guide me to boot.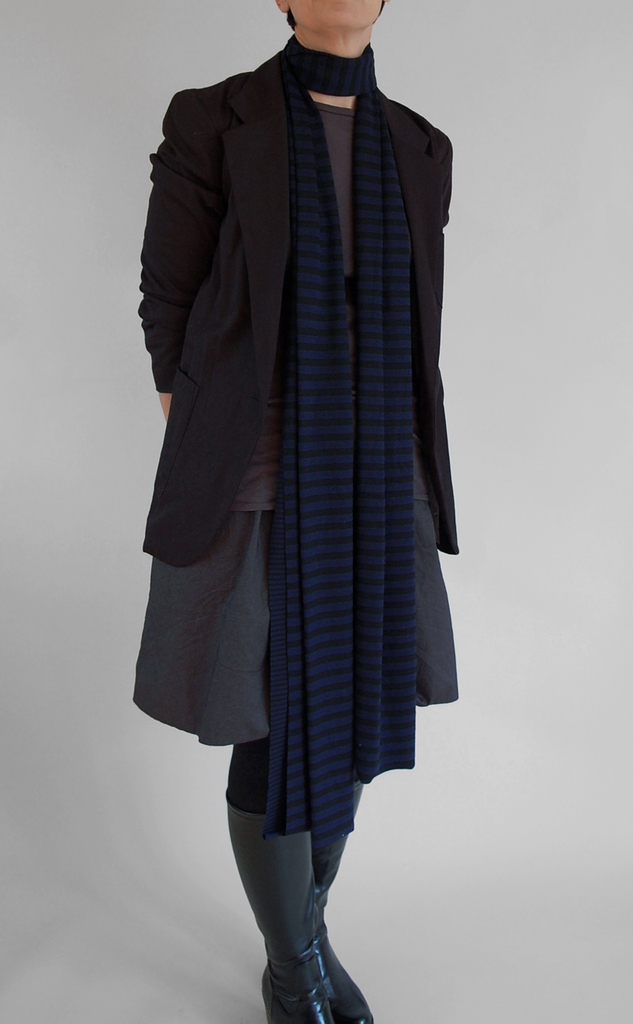
Guidance: box=[257, 817, 327, 1023].
